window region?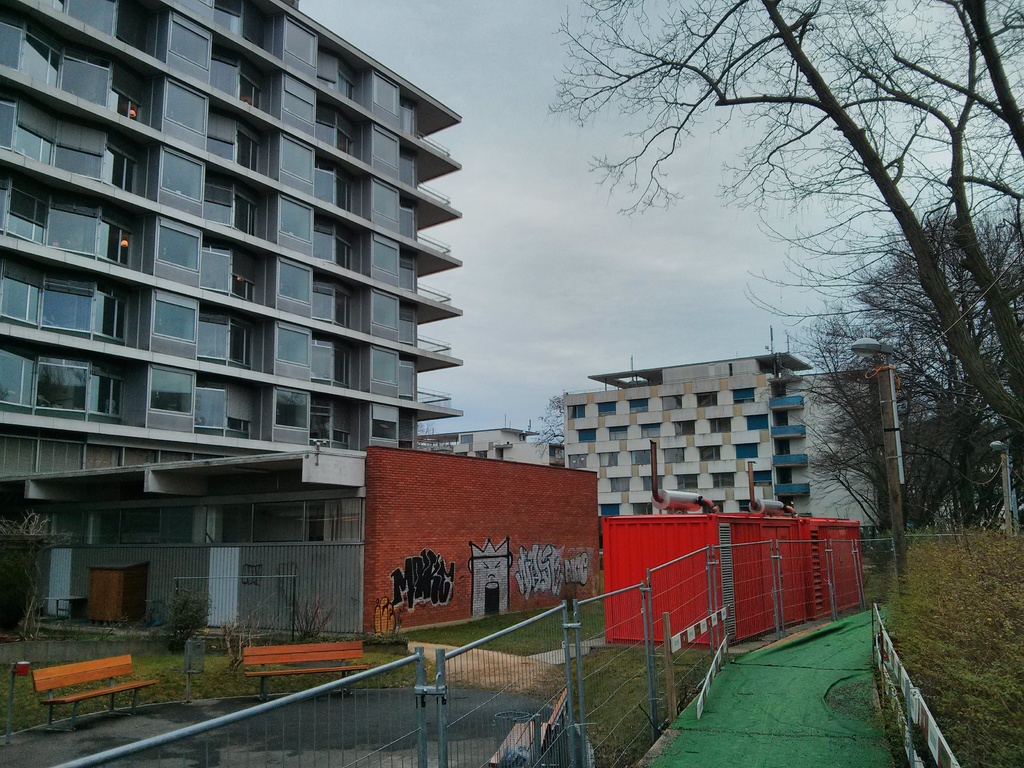
[278,262,311,304]
